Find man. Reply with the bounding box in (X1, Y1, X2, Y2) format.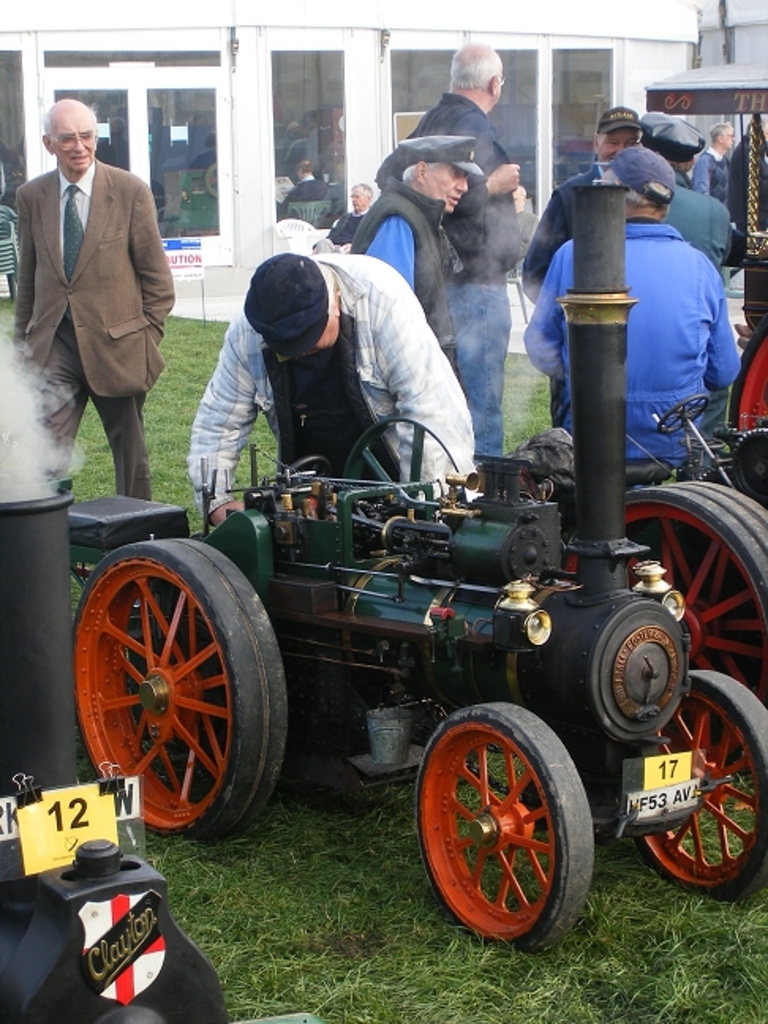
(509, 183, 539, 280).
